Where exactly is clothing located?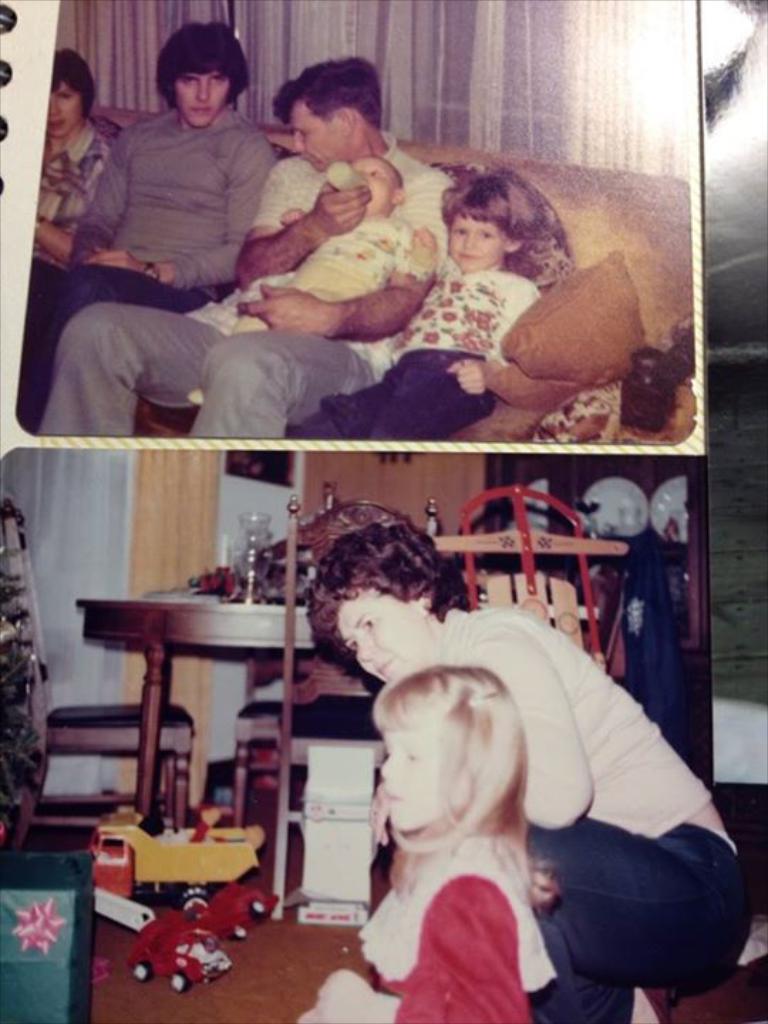
Its bounding box is 31:128:441:447.
